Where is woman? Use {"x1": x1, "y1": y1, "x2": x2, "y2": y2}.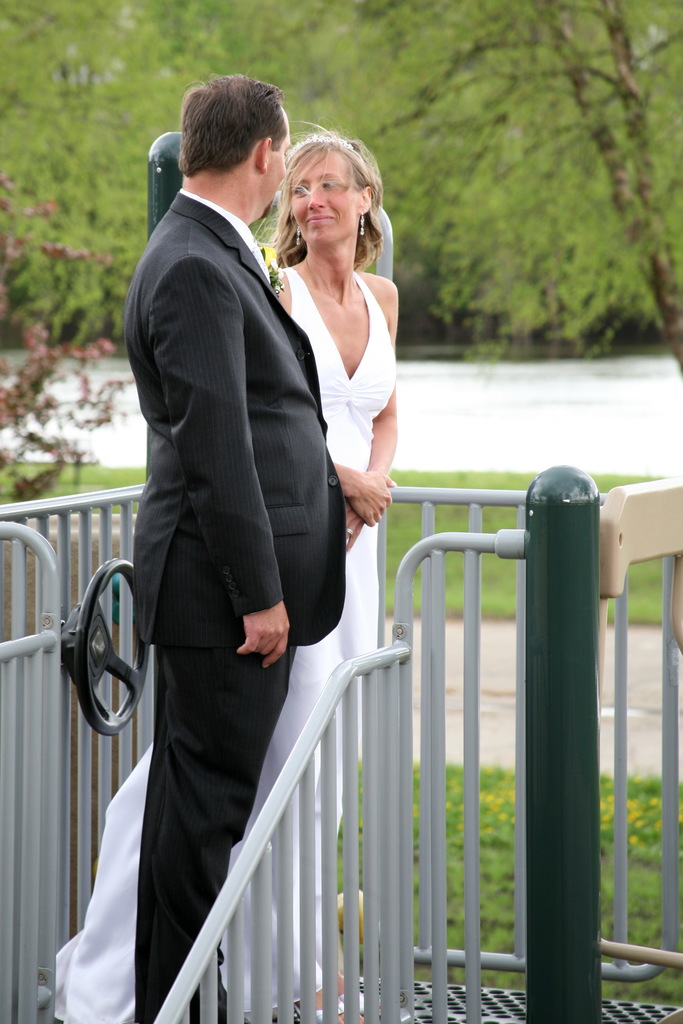
{"x1": 94, "y1": 127, "x2": 506, "y2": 990}.
